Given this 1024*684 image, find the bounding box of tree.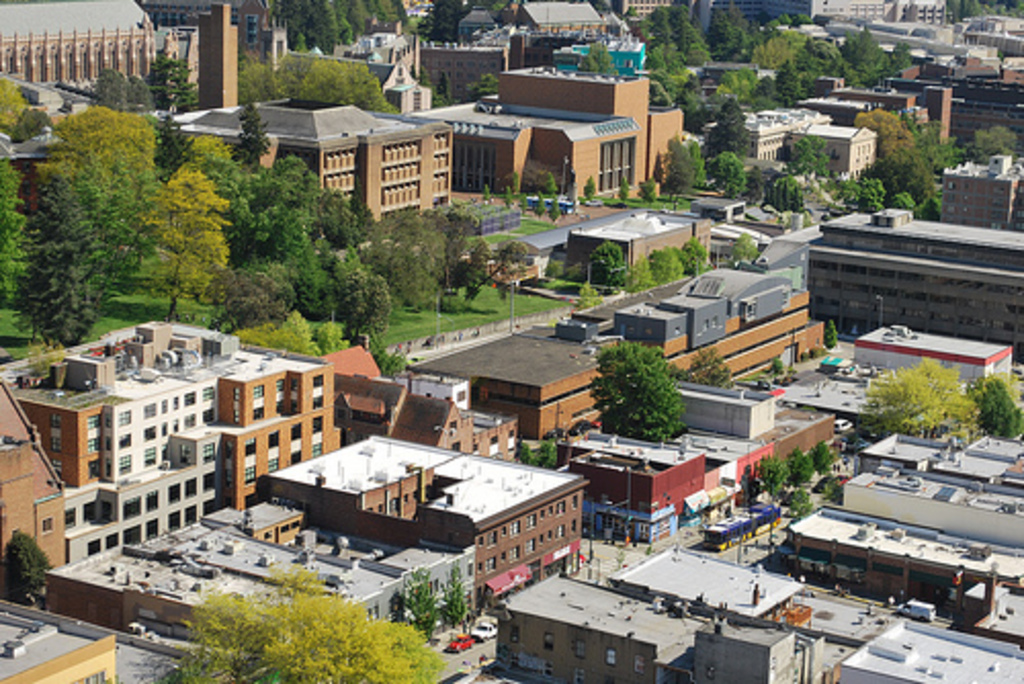
6, 526, 61, 604.
